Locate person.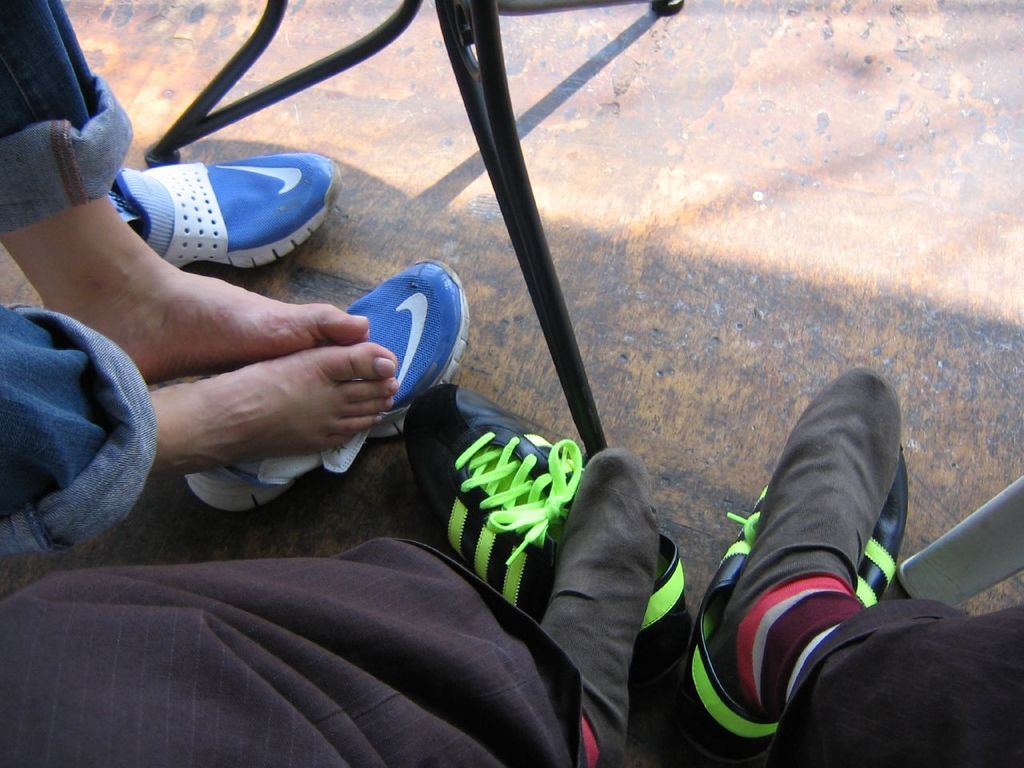
Bounding box: 0,0,410,560.
